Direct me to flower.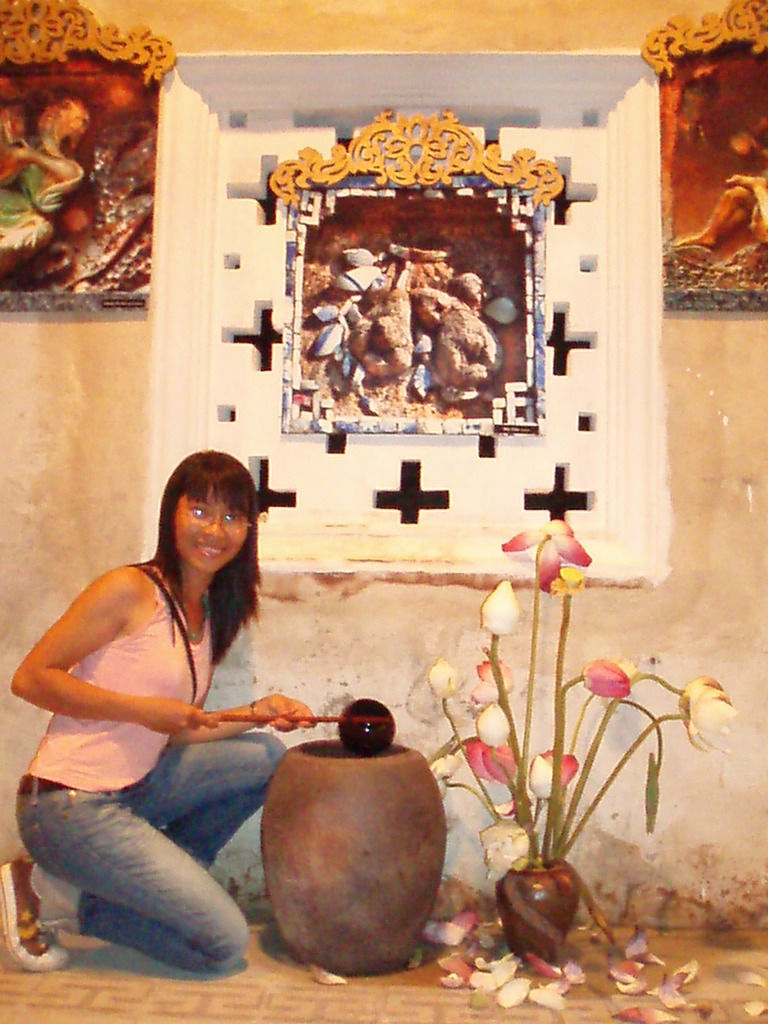
Direction: select_region(496, 519, 606, 600).
